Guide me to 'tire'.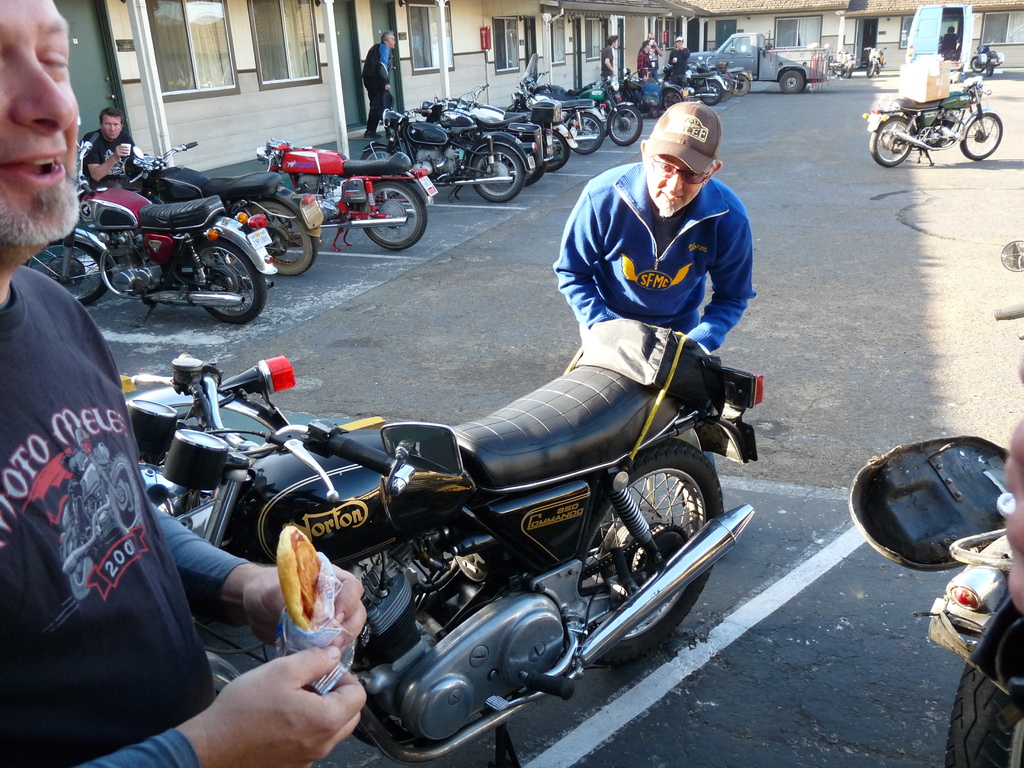
Guidance: [left=698, top=80, right=721, bottom=108].
